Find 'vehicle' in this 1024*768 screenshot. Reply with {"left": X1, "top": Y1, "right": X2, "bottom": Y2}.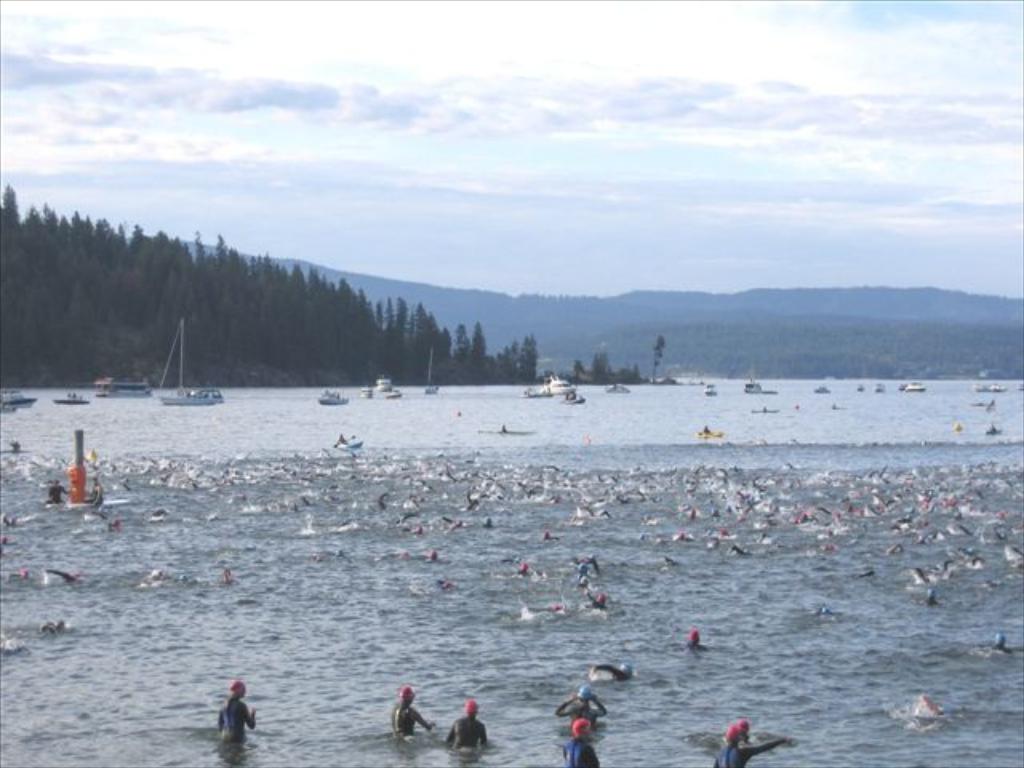
{"left": 744, "top": 376, "right": 765, "bottom": 395}.
